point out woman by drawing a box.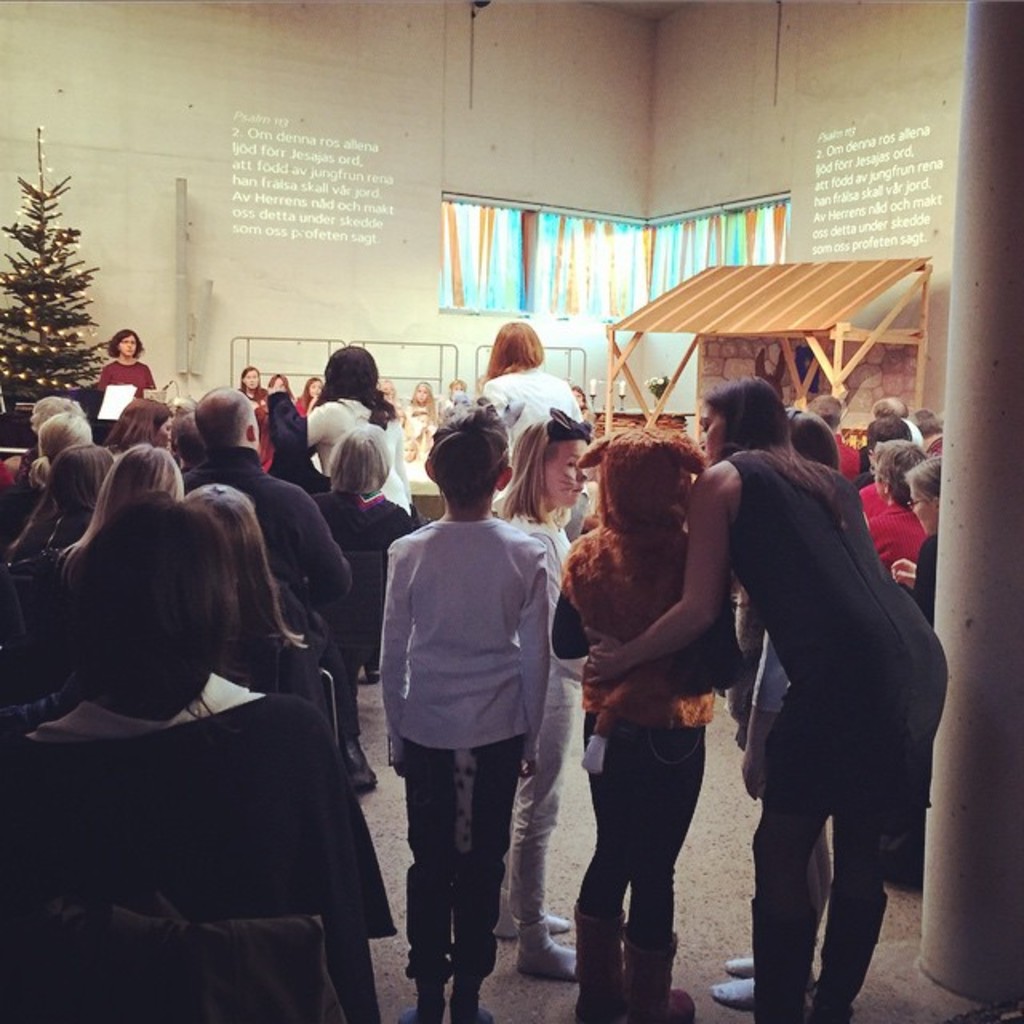
l=549, t=421, r=742, b=1022.
